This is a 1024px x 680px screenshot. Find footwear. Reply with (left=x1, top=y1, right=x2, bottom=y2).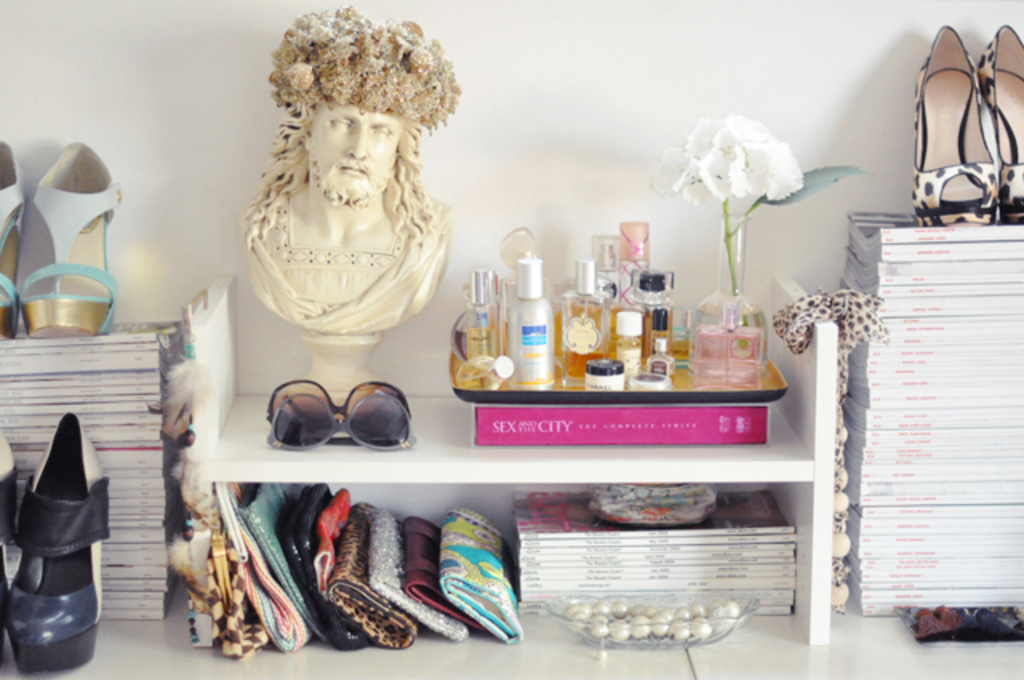
(left=5, top=144, right=115, bottom=365).
